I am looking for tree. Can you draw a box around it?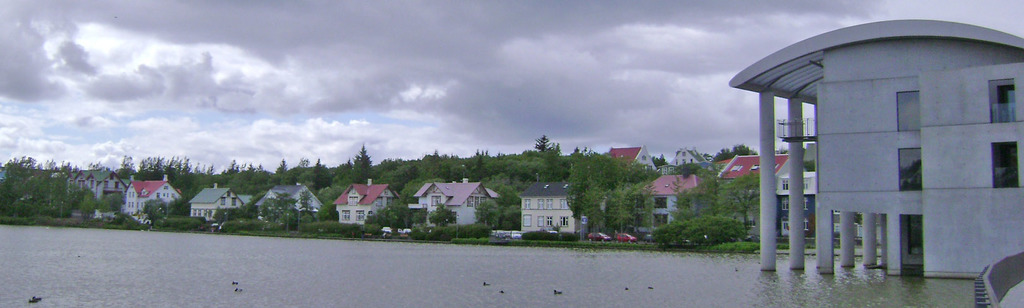
Sure, the bounding box is x1=351 y1=143 x2=374 y2=174.
